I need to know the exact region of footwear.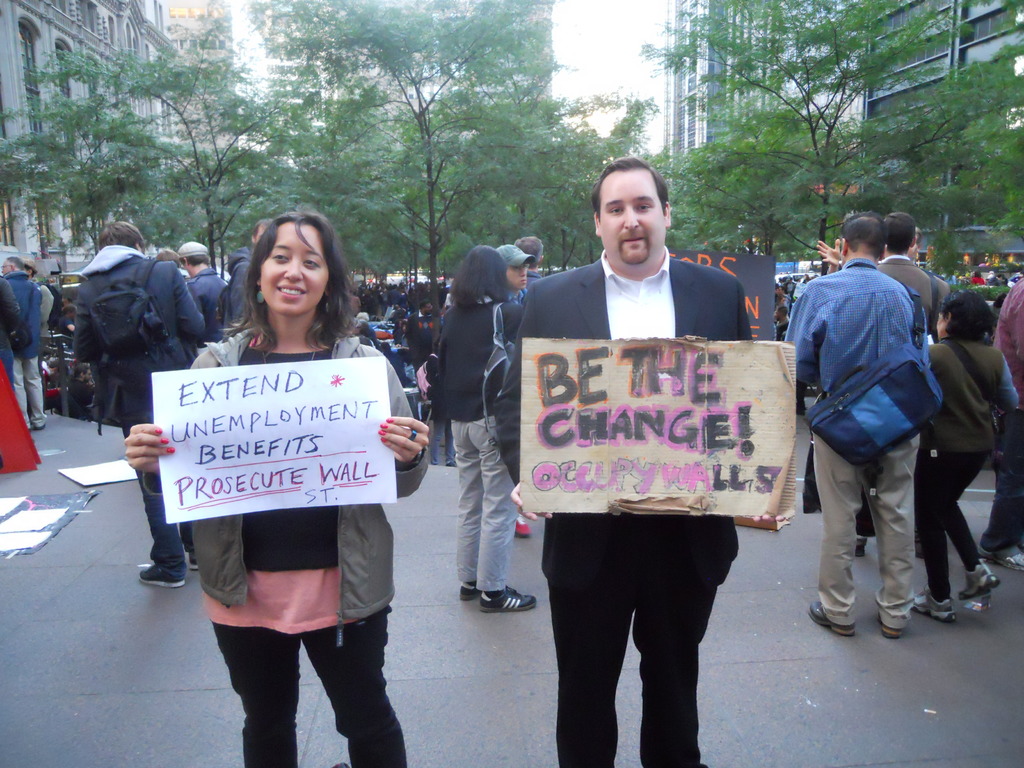
Region: <box>516,513,531,537</box>.
